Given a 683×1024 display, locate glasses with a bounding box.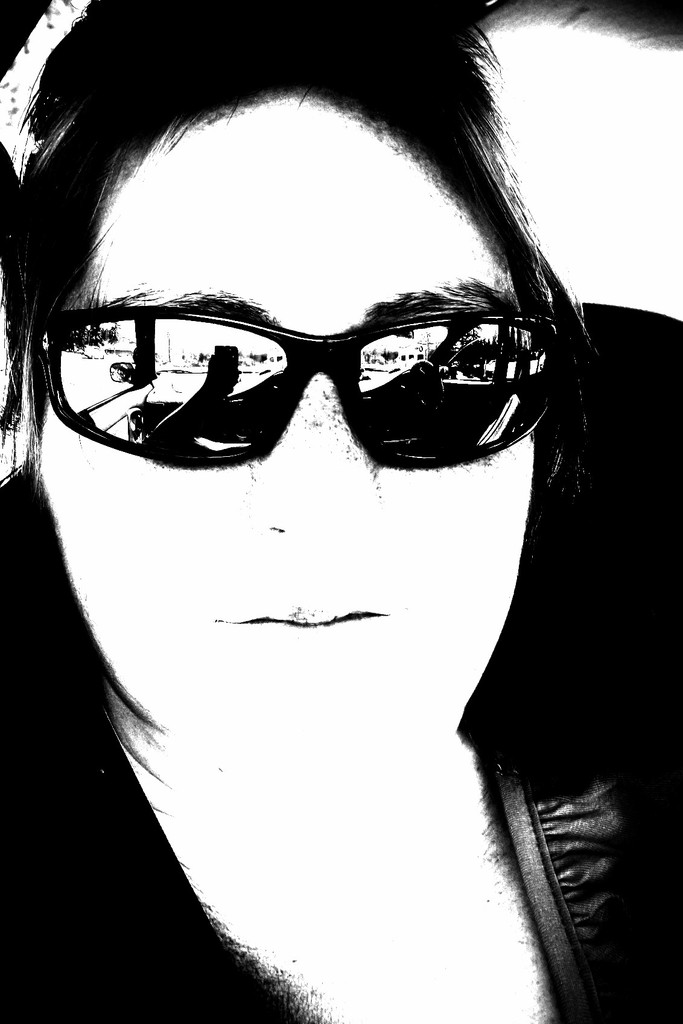
Located: [9,302,578,470].
